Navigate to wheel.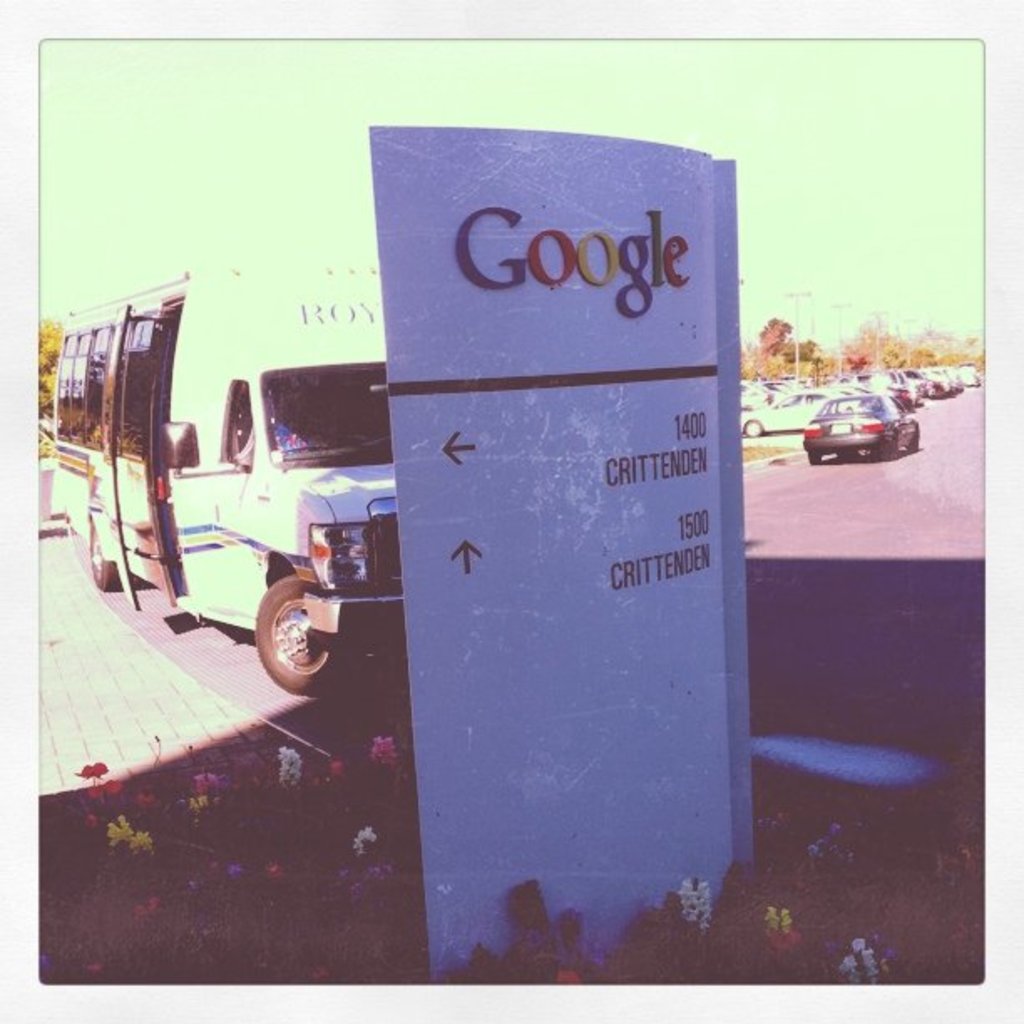
Navigation target: left=84, top=515, right=124, bottom=591.
